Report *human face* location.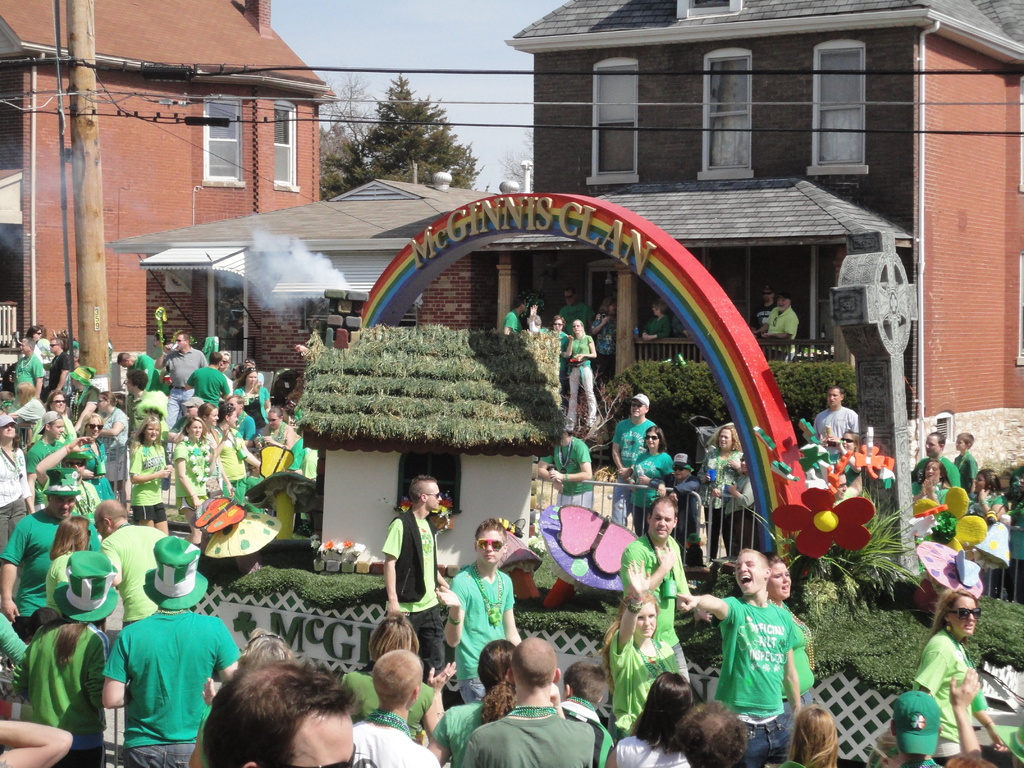
Report: bbox=(477, 529, 501, 564).
